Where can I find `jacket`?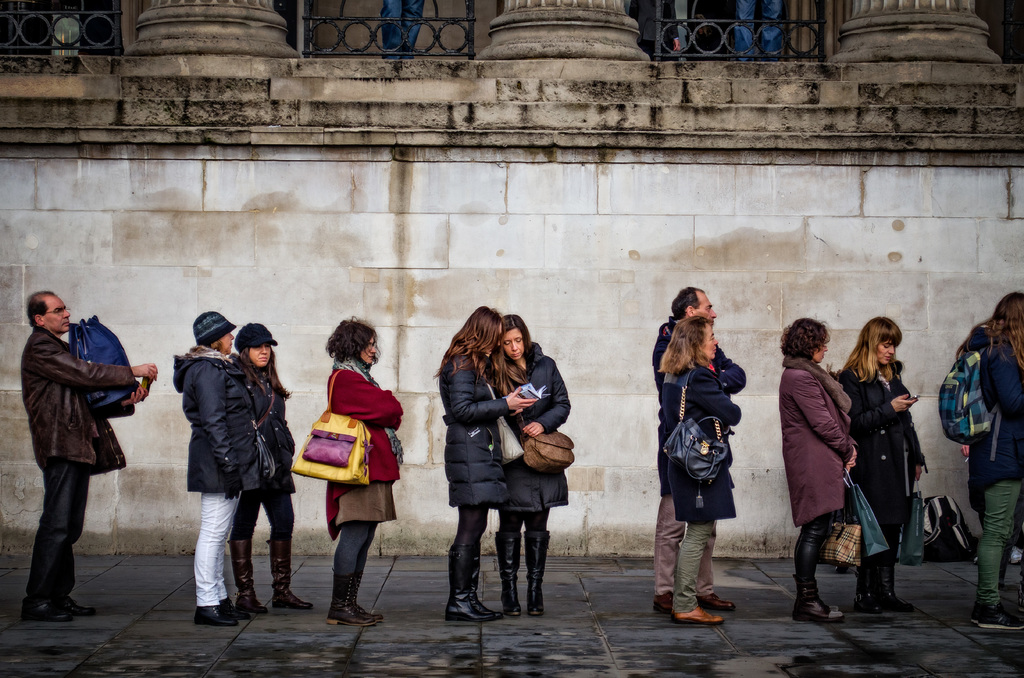
You can find it at <region>444, 356, 511, 506</region>.
